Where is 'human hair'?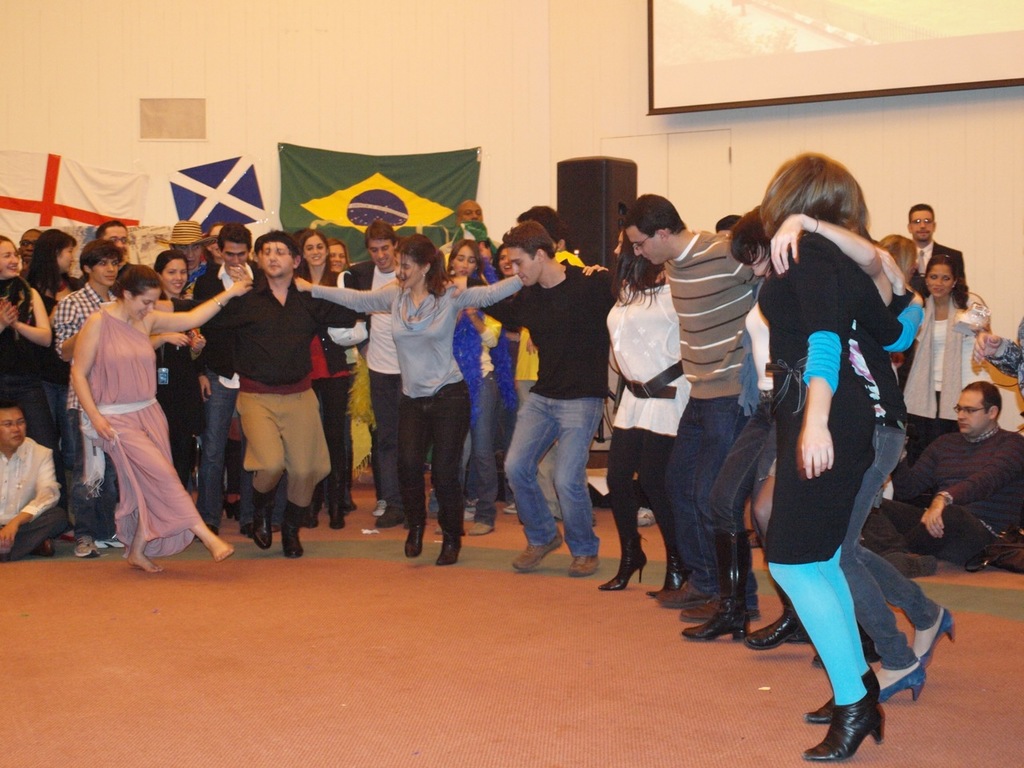
select_region(752, 155, 885, 270).
